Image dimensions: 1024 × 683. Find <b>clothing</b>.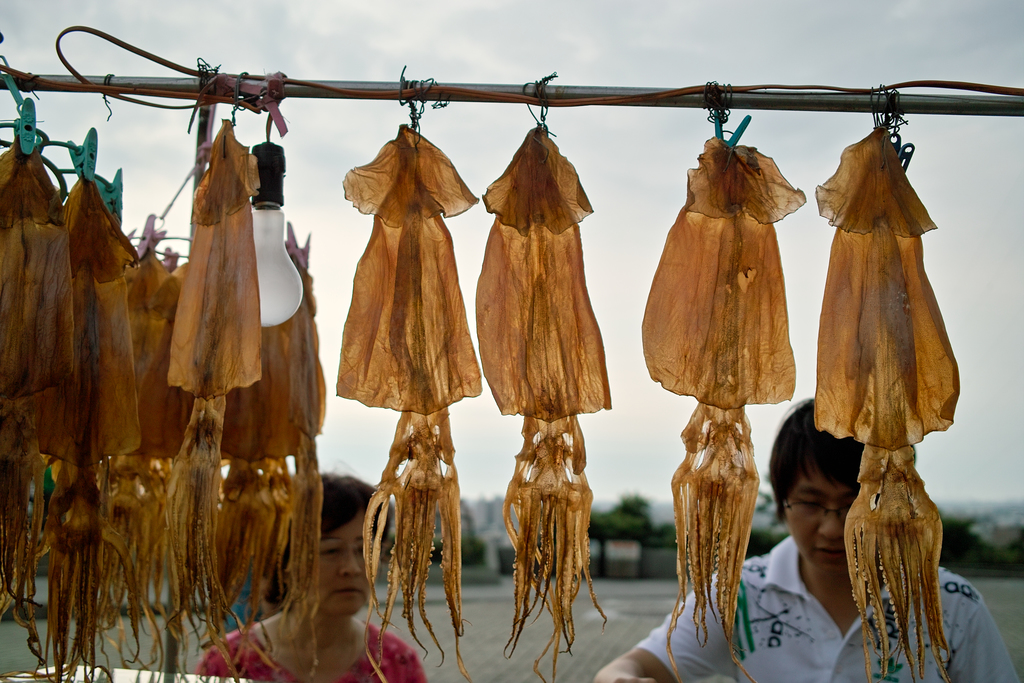
[202,627,435,682].
